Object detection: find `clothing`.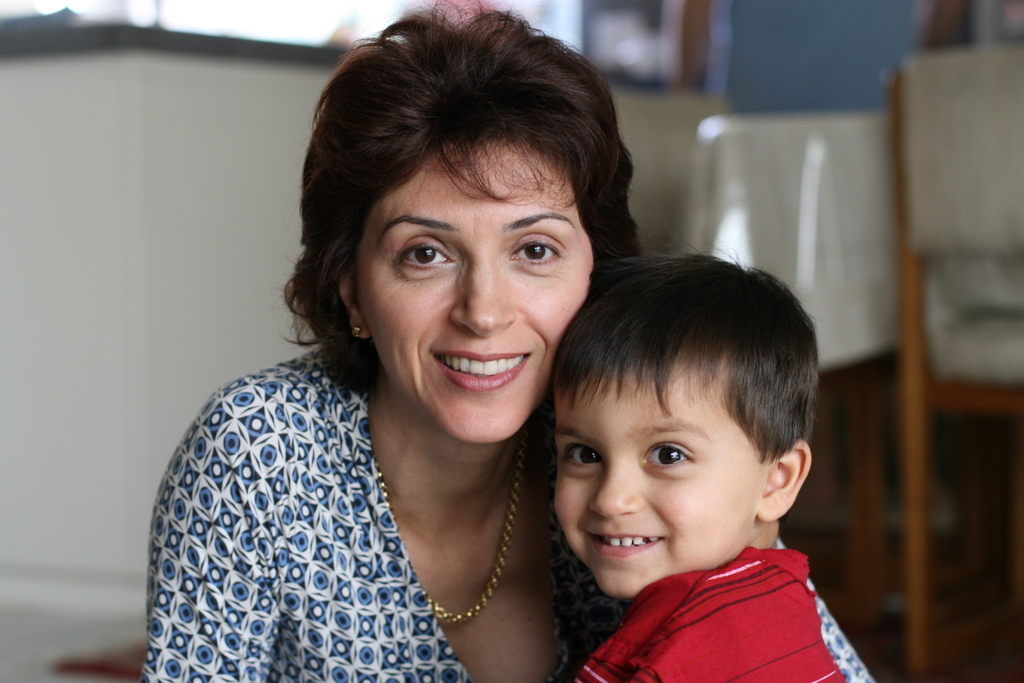
locate(573, 536, 850, 682).
